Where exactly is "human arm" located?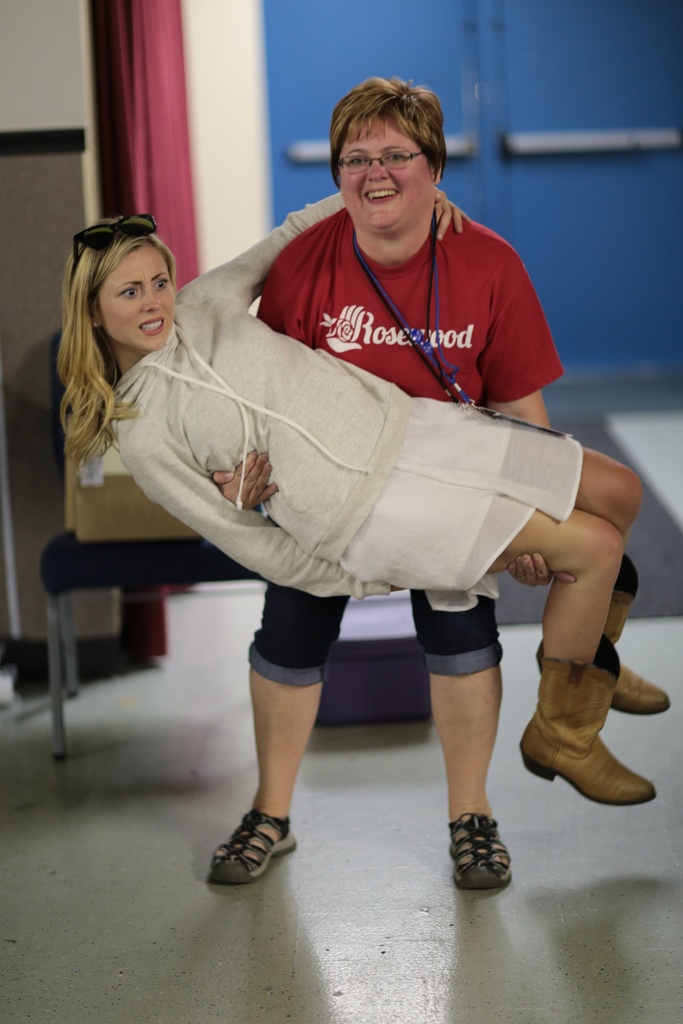
Its bounding box is (167, 173, 480, 319).
